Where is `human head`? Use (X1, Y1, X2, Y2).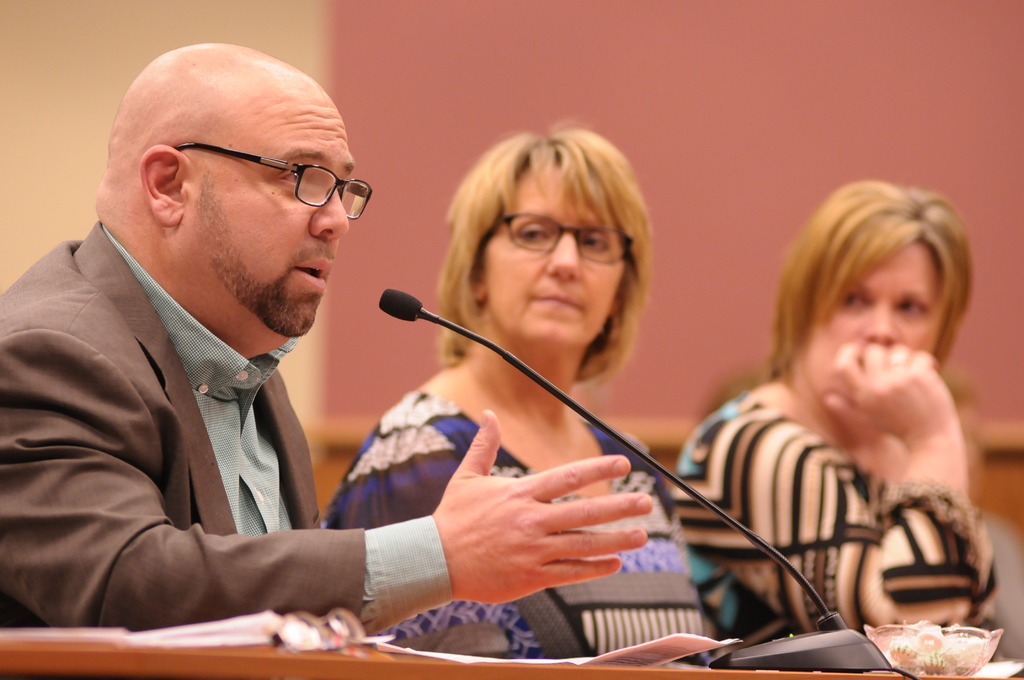
(95, 44, 377, 360).
